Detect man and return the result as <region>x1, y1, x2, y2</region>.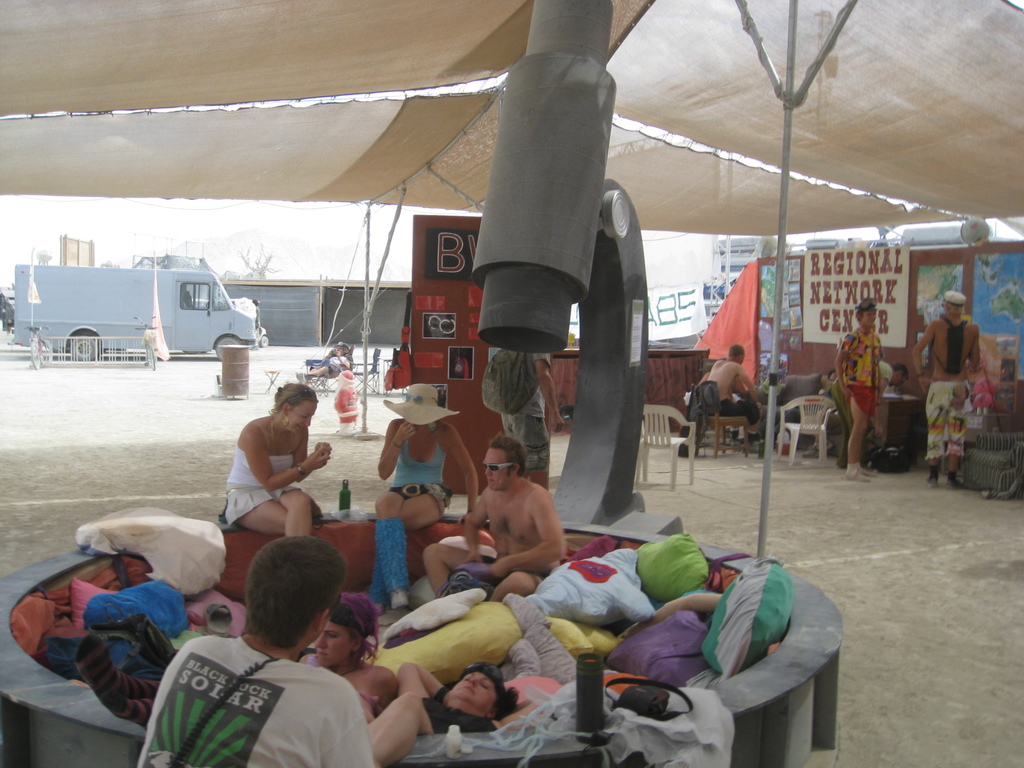
<region>698, 348, 768, 452</region>.
